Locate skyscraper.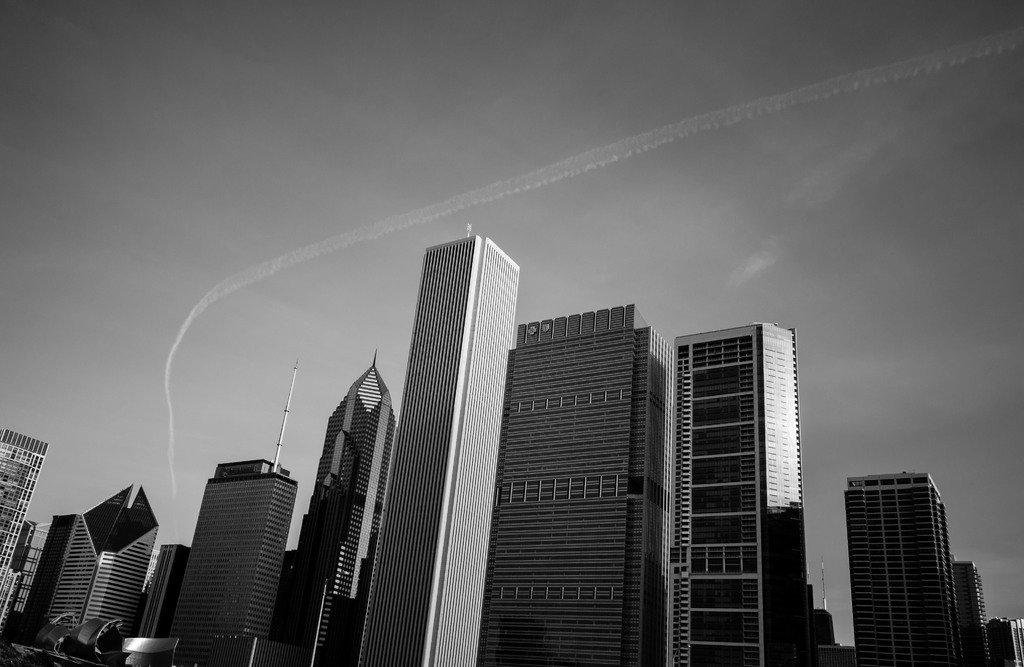
Bounding box: Rect(26, 485, 131, 666).
